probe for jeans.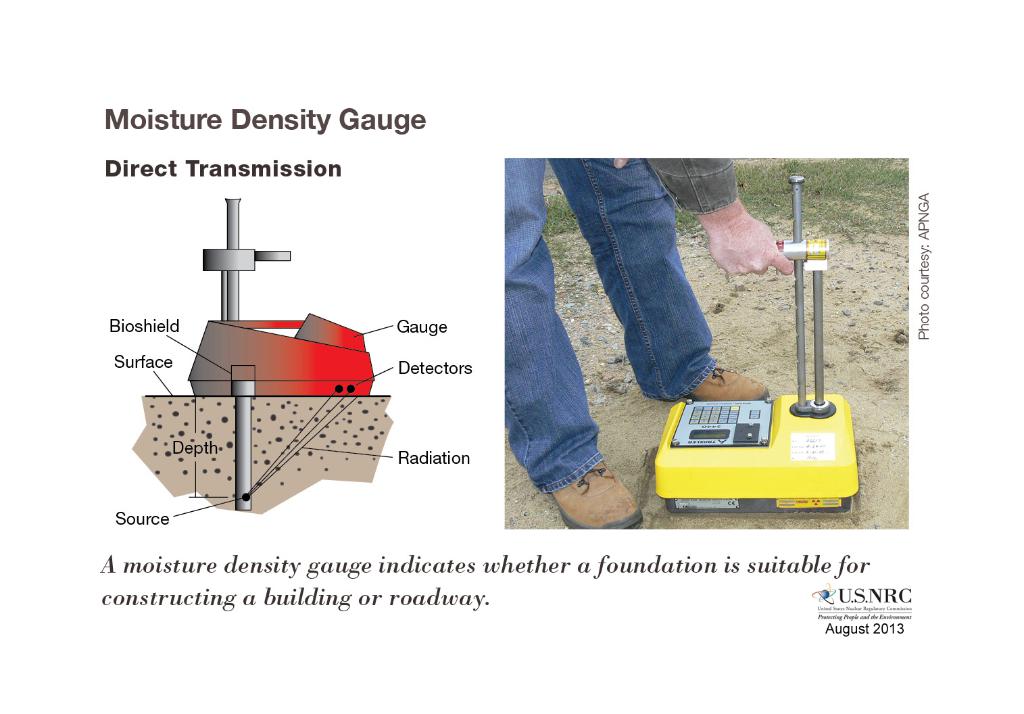
Probe result: crop(504, 163, 762, 478).
